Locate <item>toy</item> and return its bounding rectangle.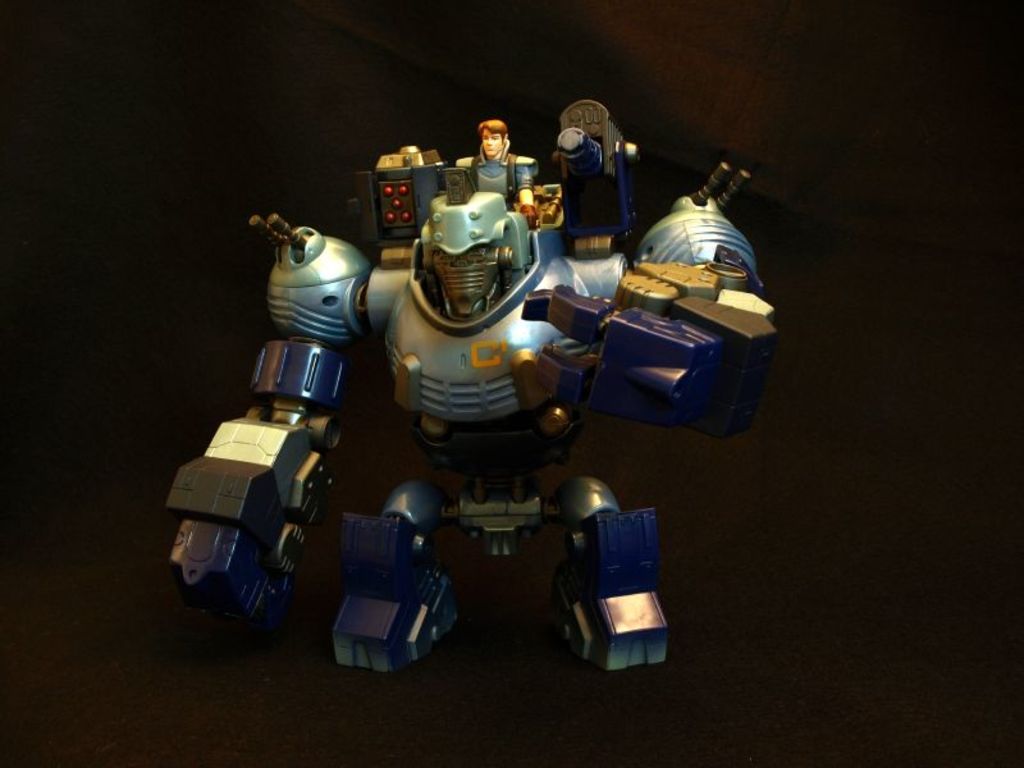
BBox(172, 101, 783, 694).
